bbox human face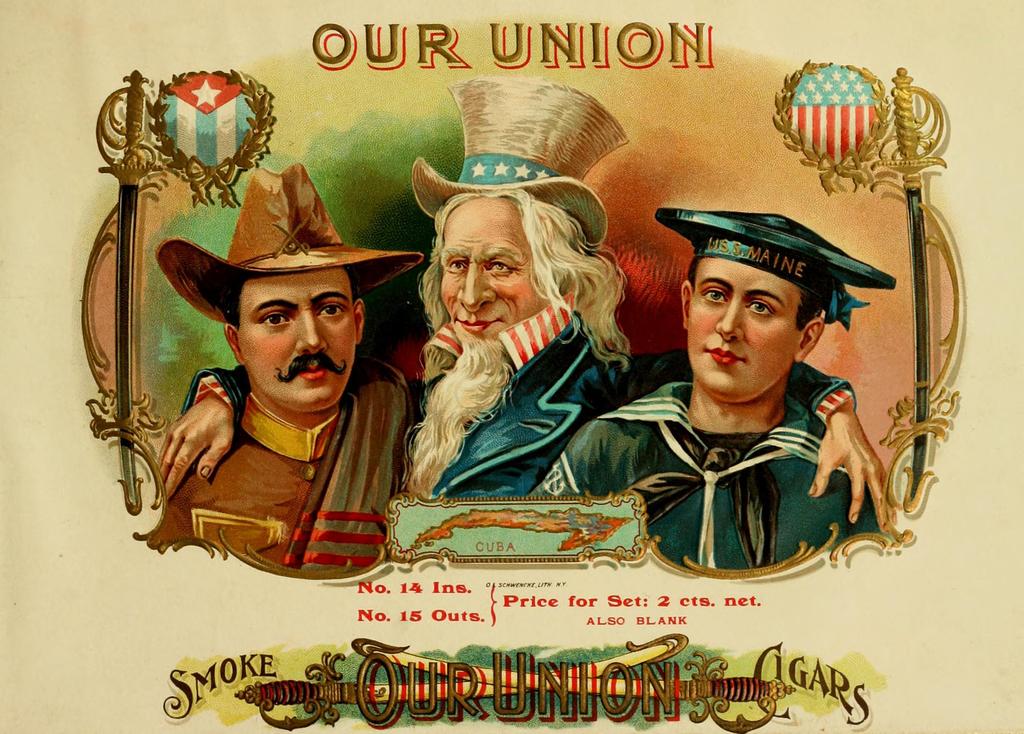
<region>687, 260, 799, 401</region>
